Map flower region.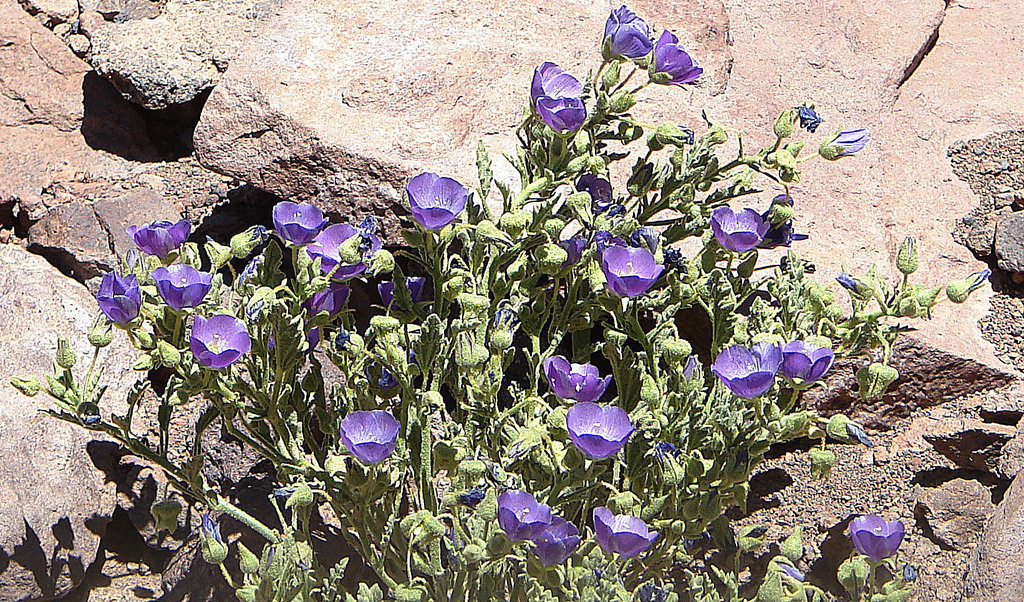
Mapped to bbox(778, 554, 807, 583).
